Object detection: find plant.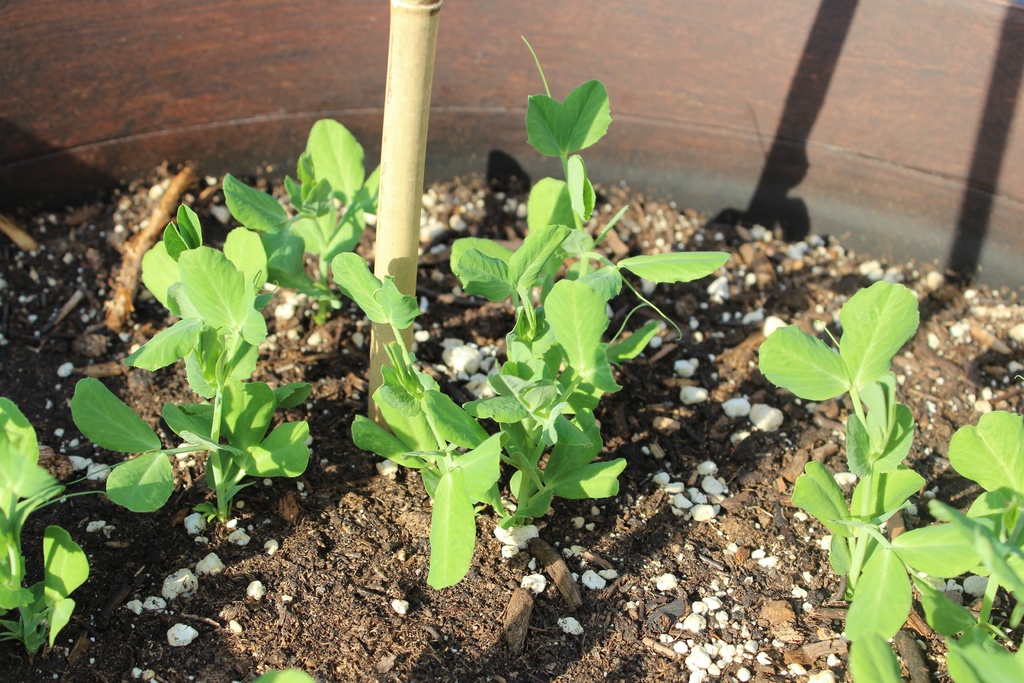
{"x1": 758, "y1": 277, "x2": 1023, "y2": 682}.
